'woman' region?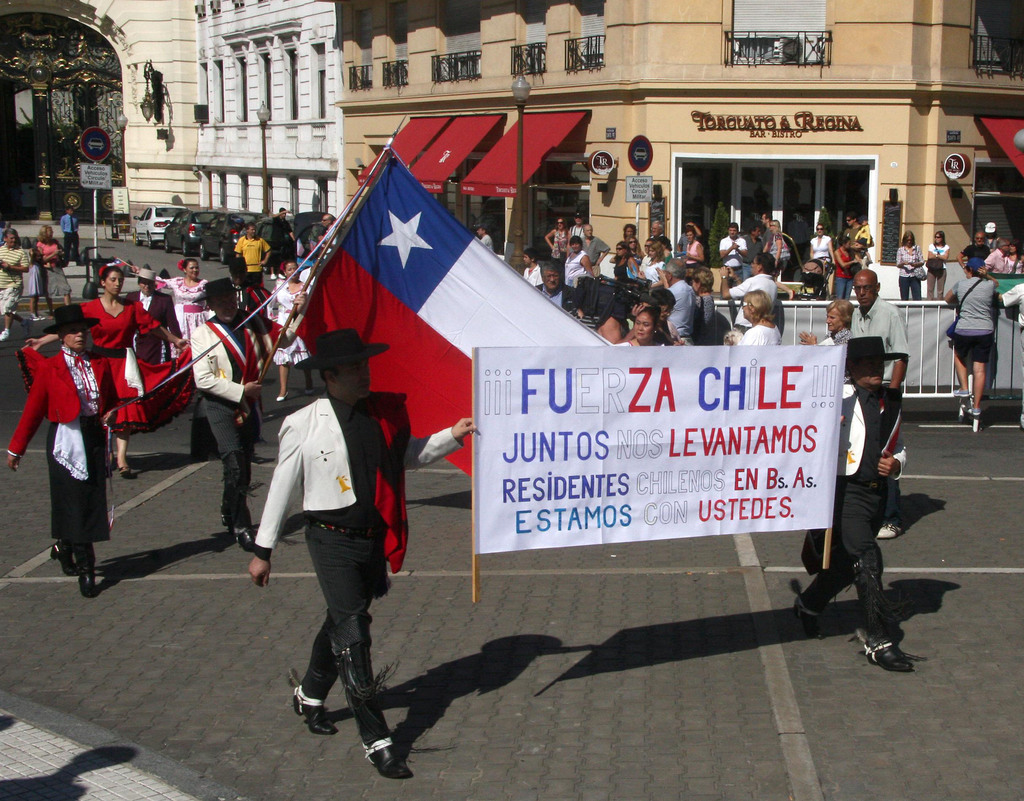
<box>18,270,193,483</box>
